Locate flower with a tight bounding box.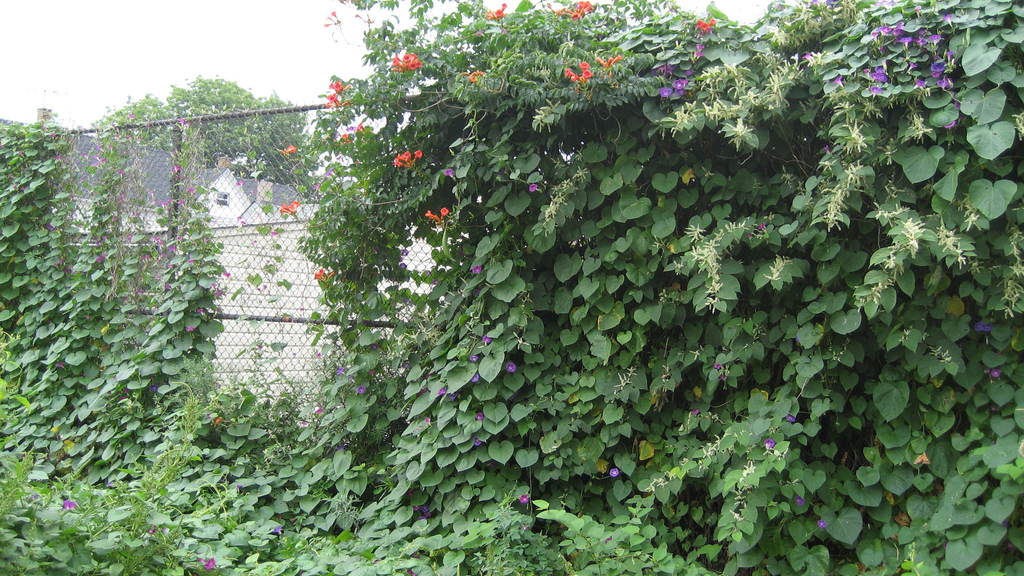
676,74,687,90.
